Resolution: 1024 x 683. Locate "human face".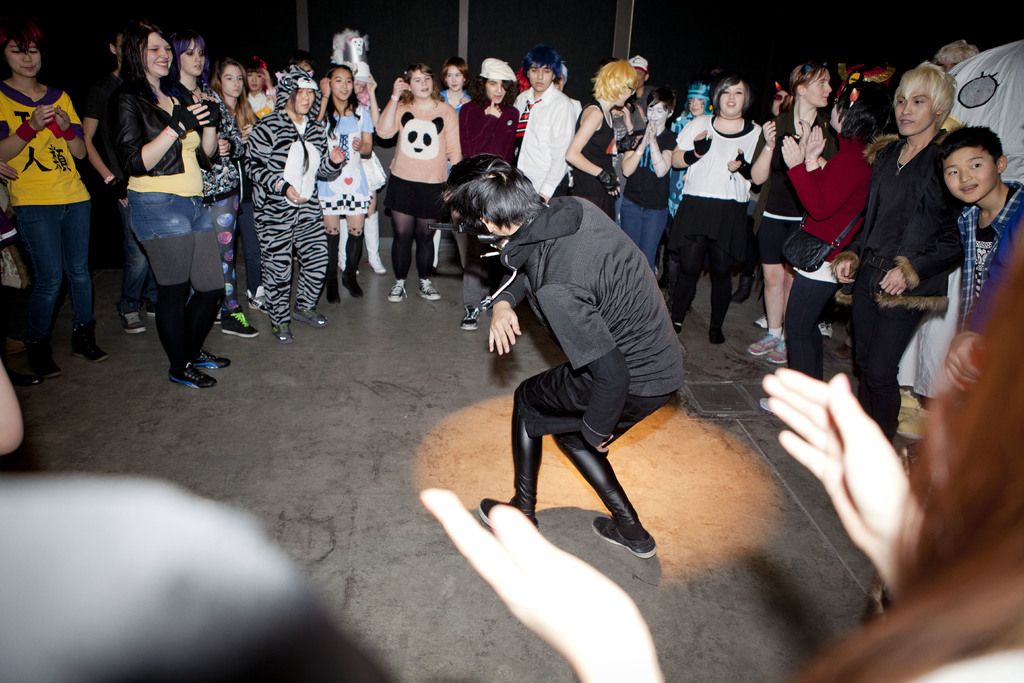
246,69,262,91.
